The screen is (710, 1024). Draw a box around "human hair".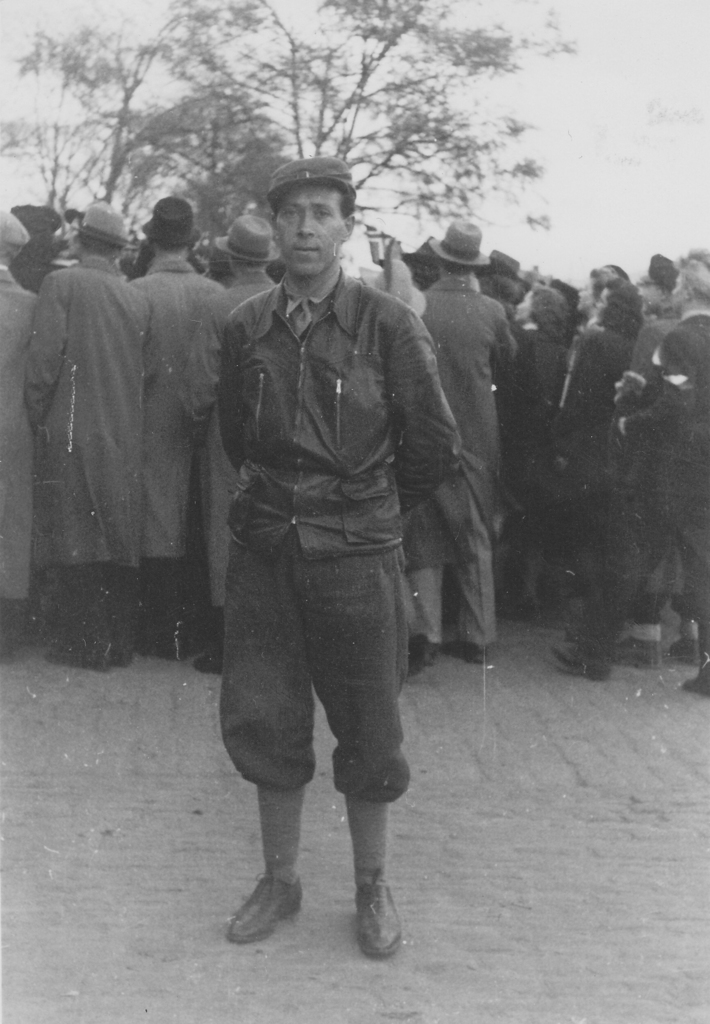
pyautogui.locateOnScreen(232, 260, 268, 271).
